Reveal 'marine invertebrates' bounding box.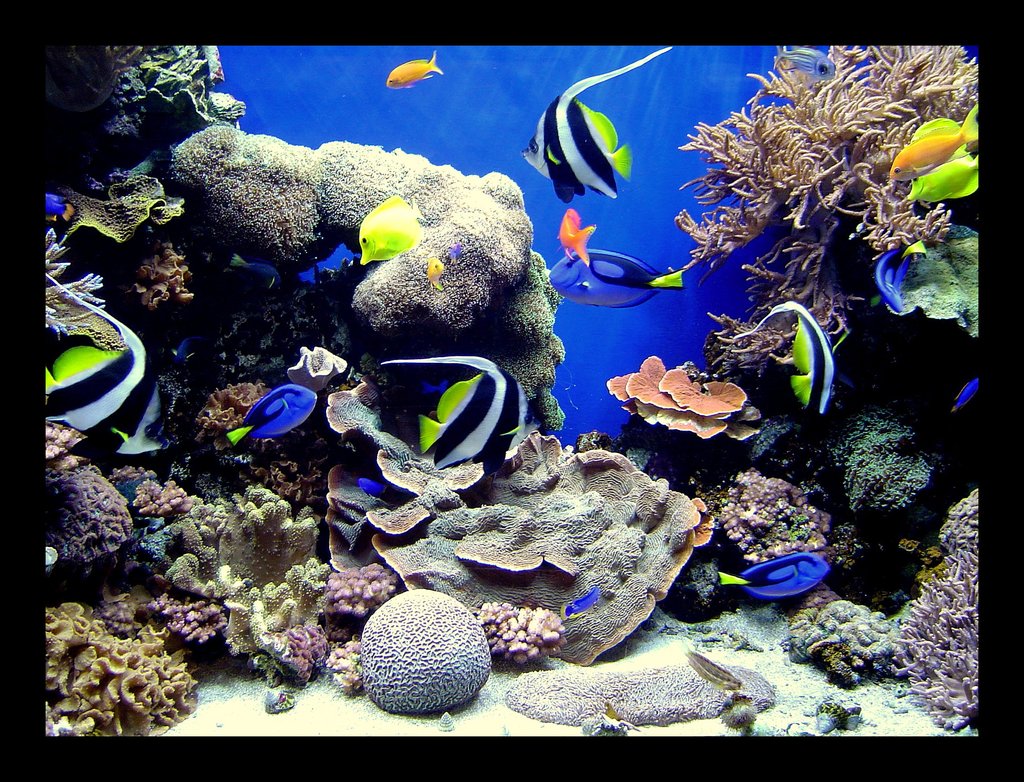
Revealed: bbox=[44, 273, 152, 450].
